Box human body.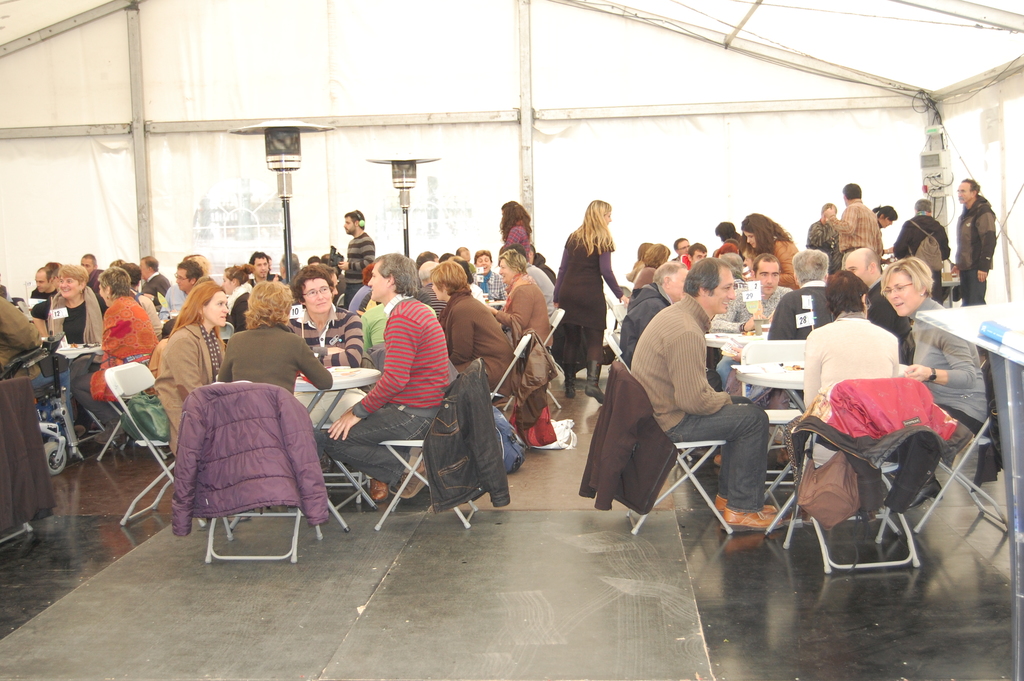
l=328, t=252, r=446, b=497.
